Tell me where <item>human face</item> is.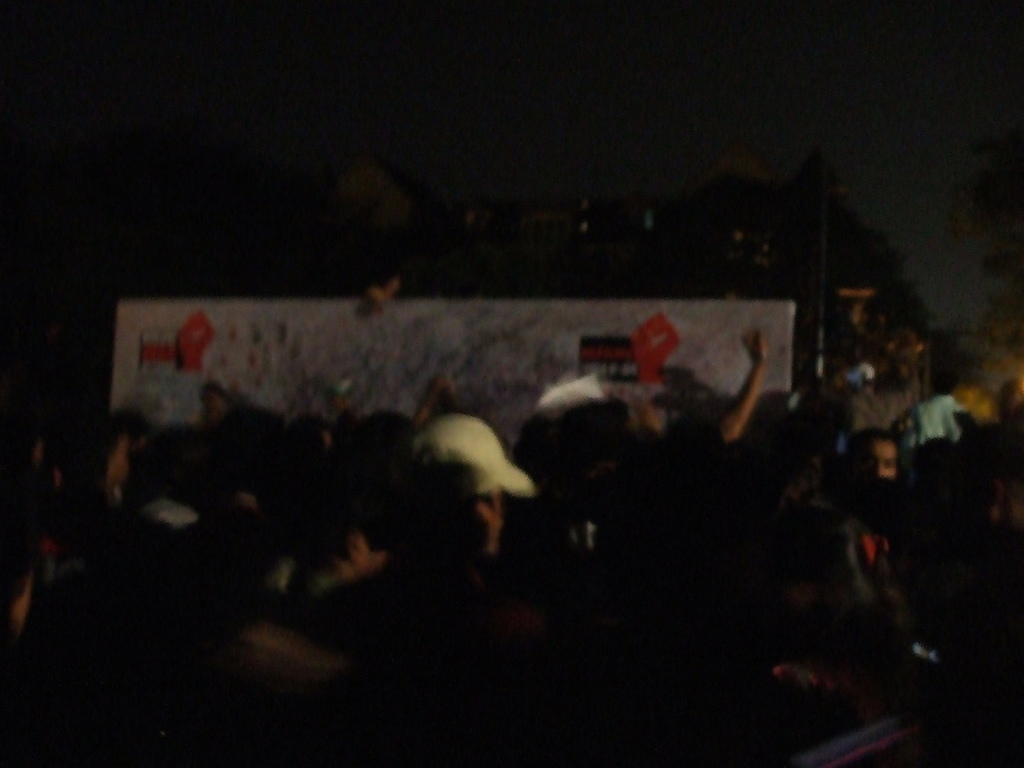
<item>human face</item> is at l=856, t=437, r=898, b=482.
